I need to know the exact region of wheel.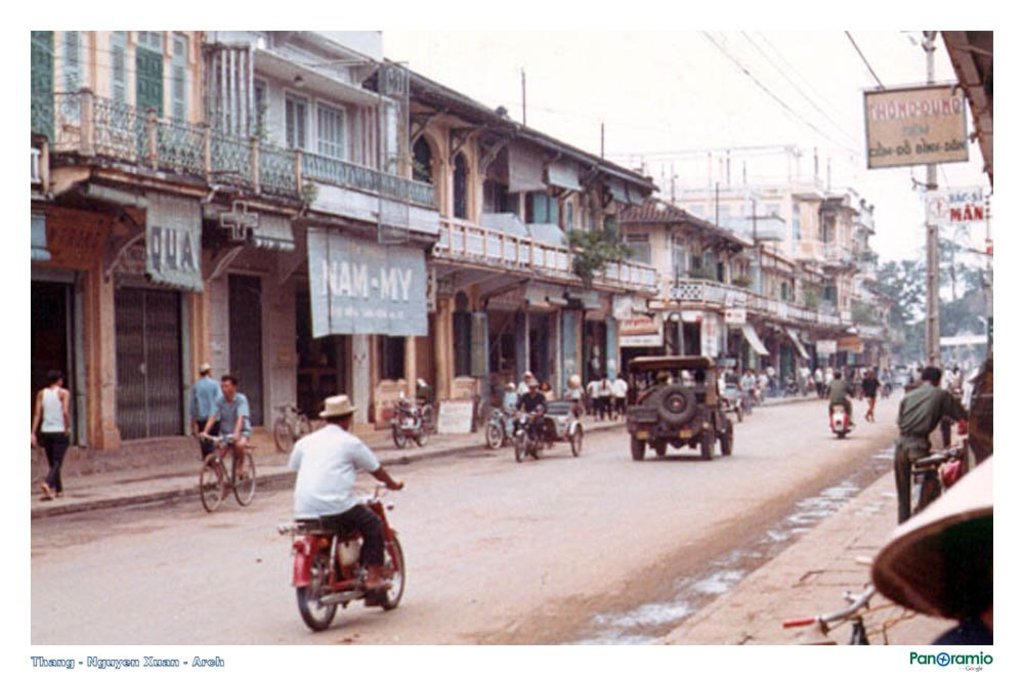
Region: bbox=(659, 384, 695, 425).
